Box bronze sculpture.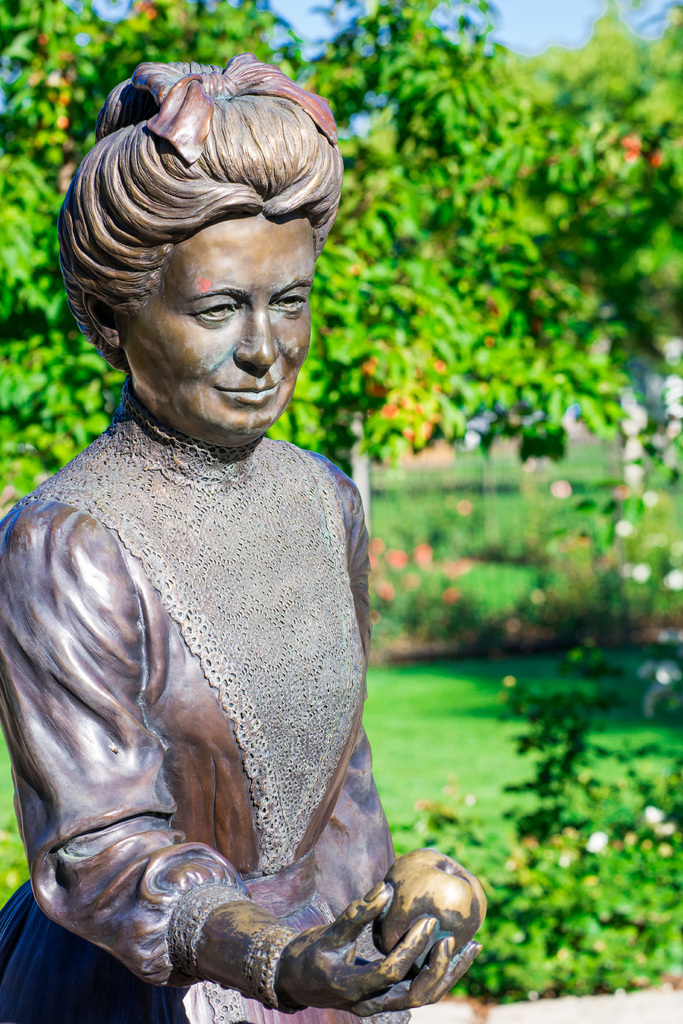
crop(16, 28, 420, 1023).
